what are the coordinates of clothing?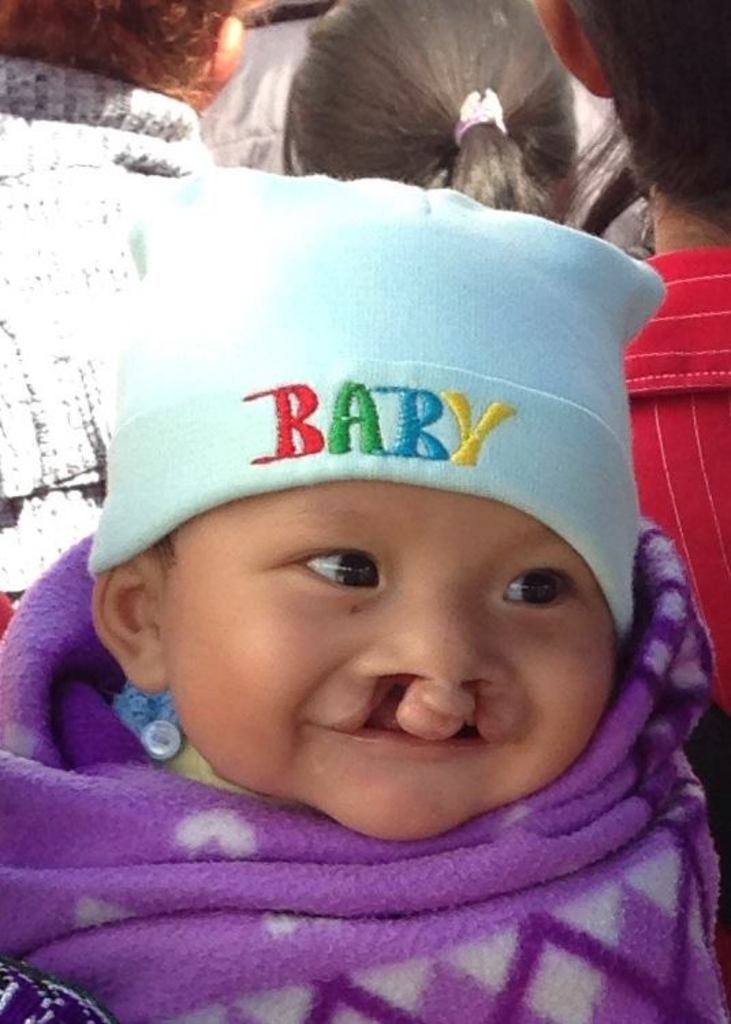
l=620, t=245, r=730, b=722.
